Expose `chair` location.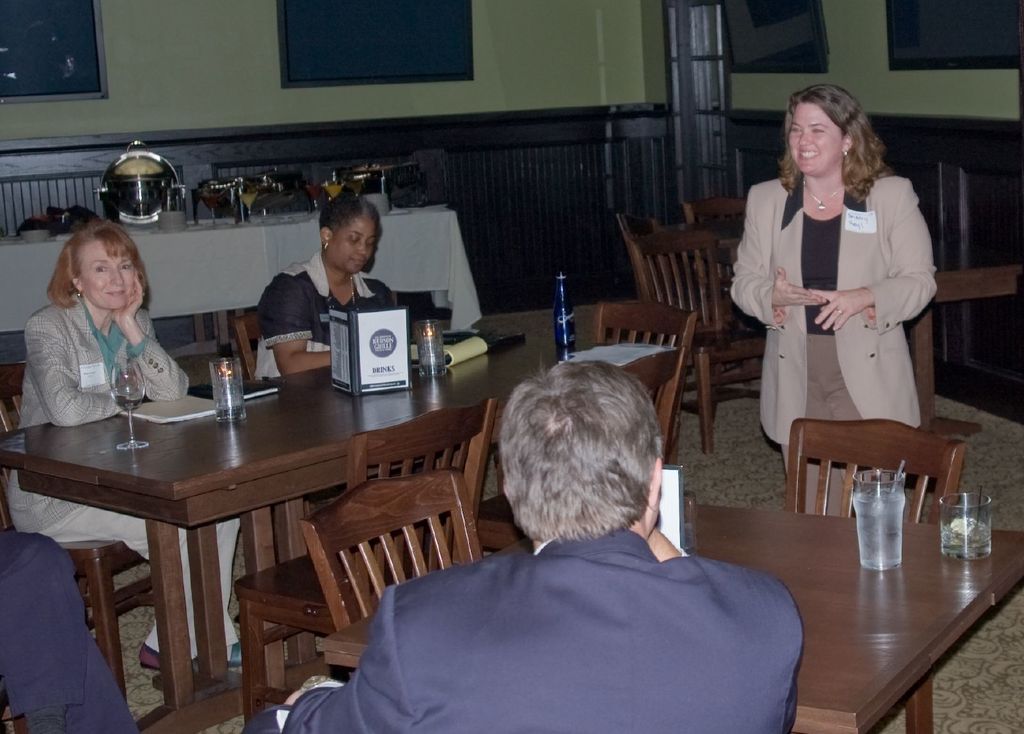
Exposed at <box>232,309,269,388</box>.
